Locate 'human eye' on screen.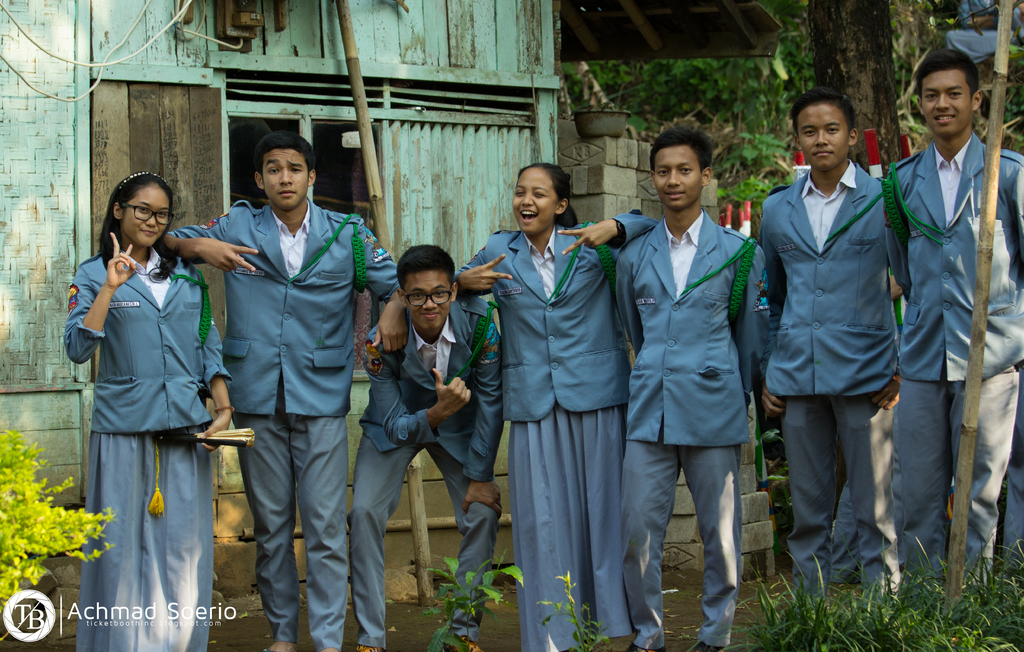
On screen at x1=653 y1=167 x2=670 y2=177.
